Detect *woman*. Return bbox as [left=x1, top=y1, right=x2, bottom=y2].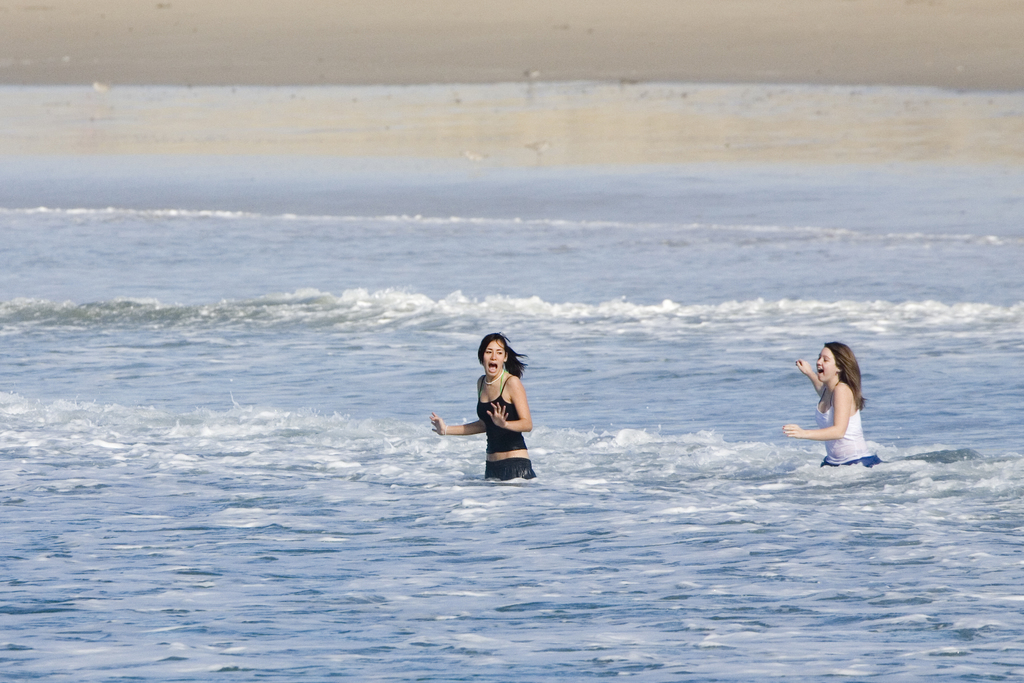
[left=794, top=338, right=885, bottom=481].
